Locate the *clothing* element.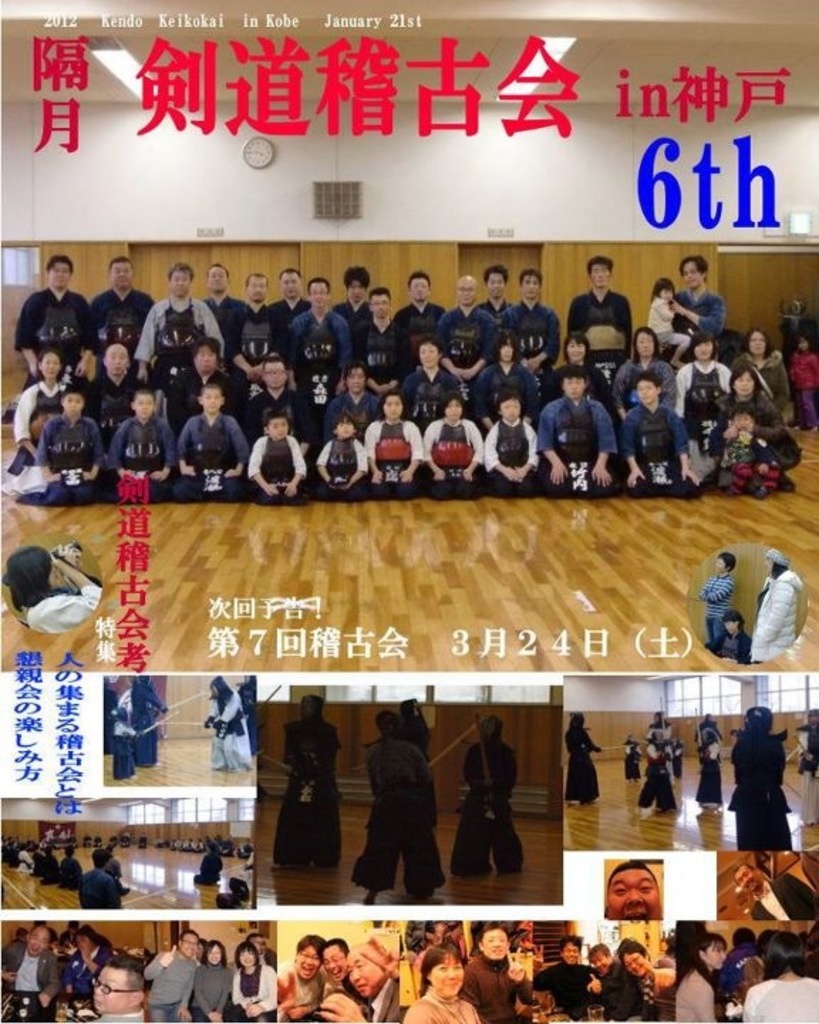
Element bbox: (left=701, top=573, right=739, bottom=641).
